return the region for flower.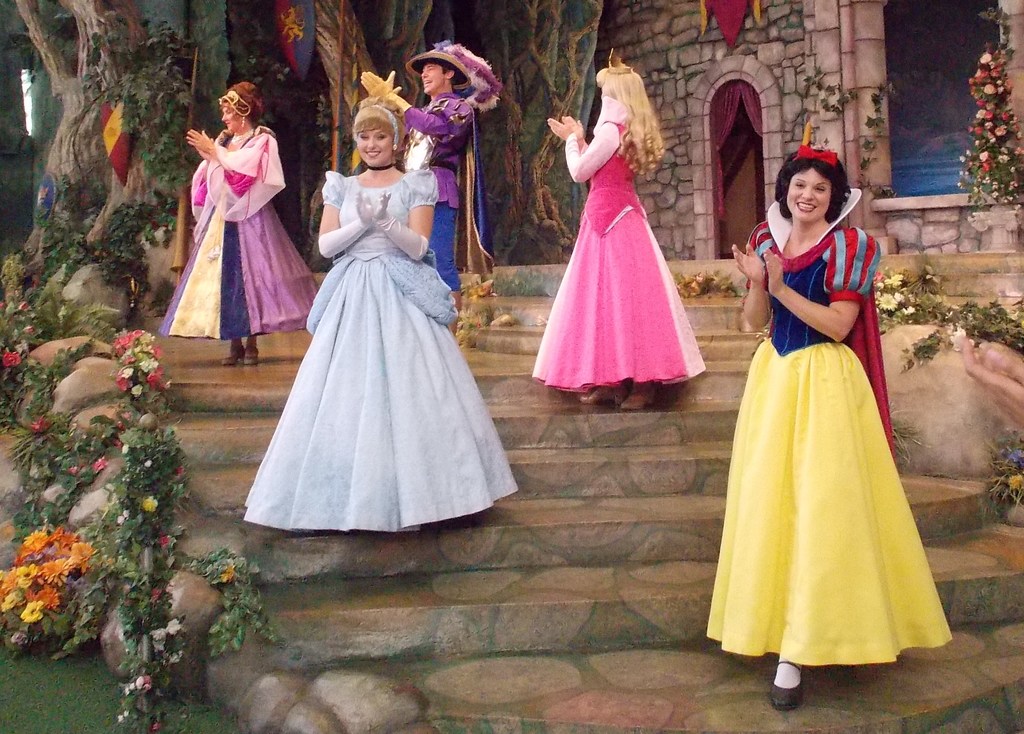
x1=36, y1=409, x2=51, y2=432.
